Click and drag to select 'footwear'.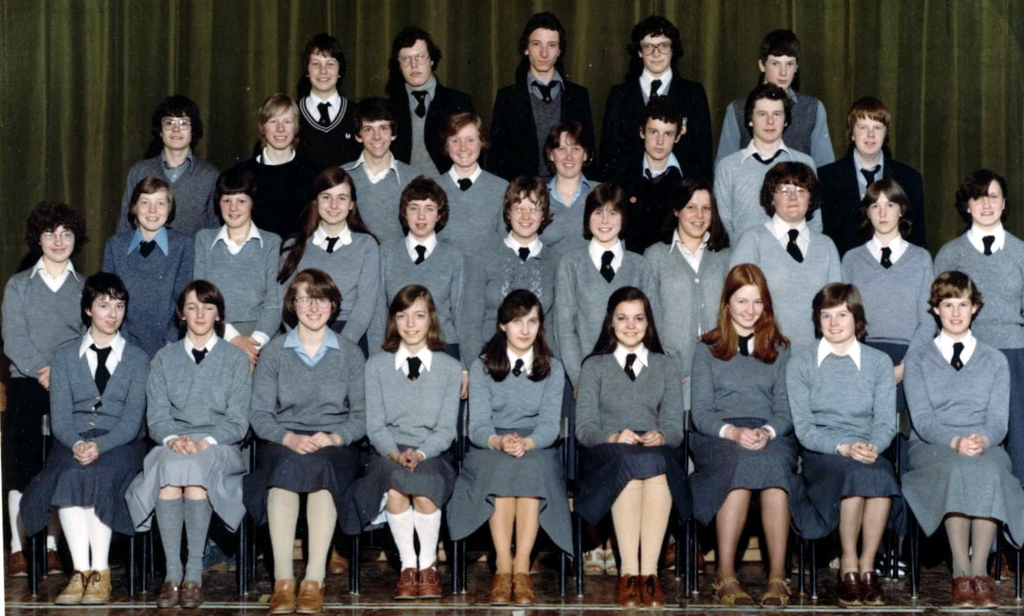
Selection: select_region(951, 578, 982, 607).
